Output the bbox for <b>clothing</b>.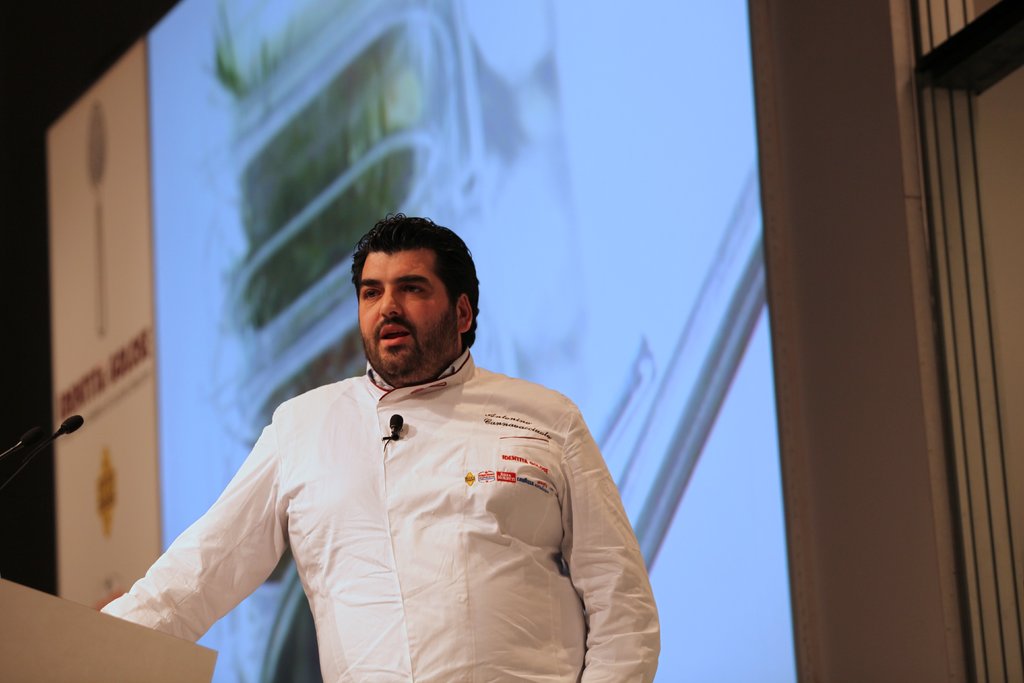
[x1=147, y1=279, x2=652, y2=668].
